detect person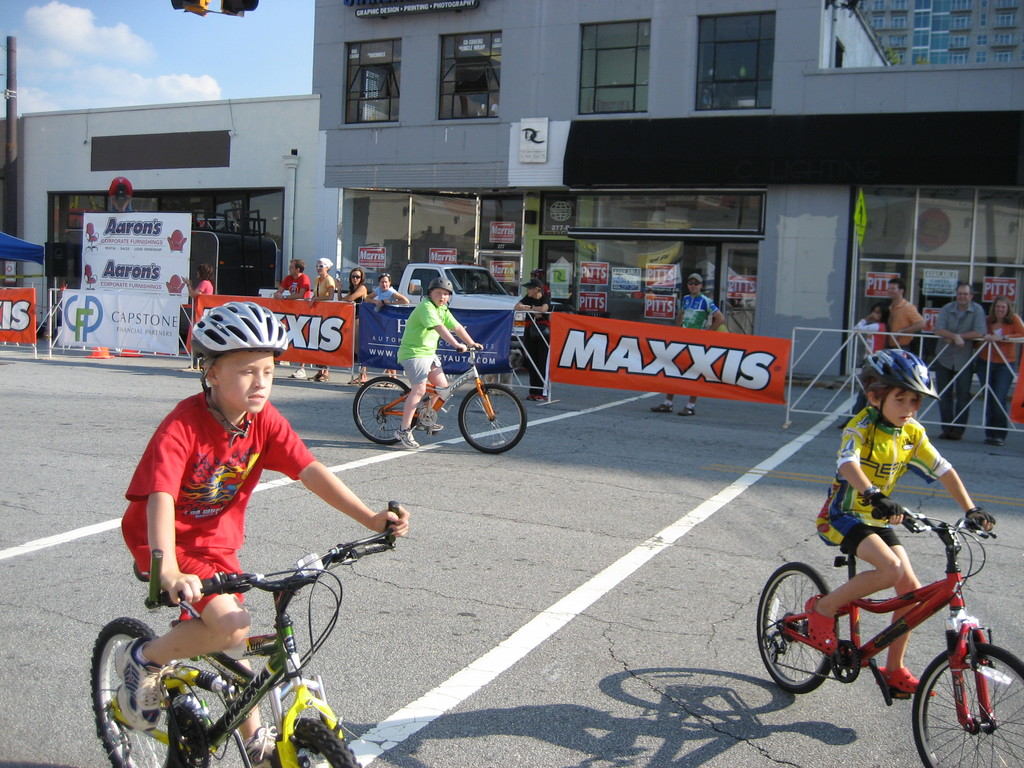
region(808, 349, 988, 696)
